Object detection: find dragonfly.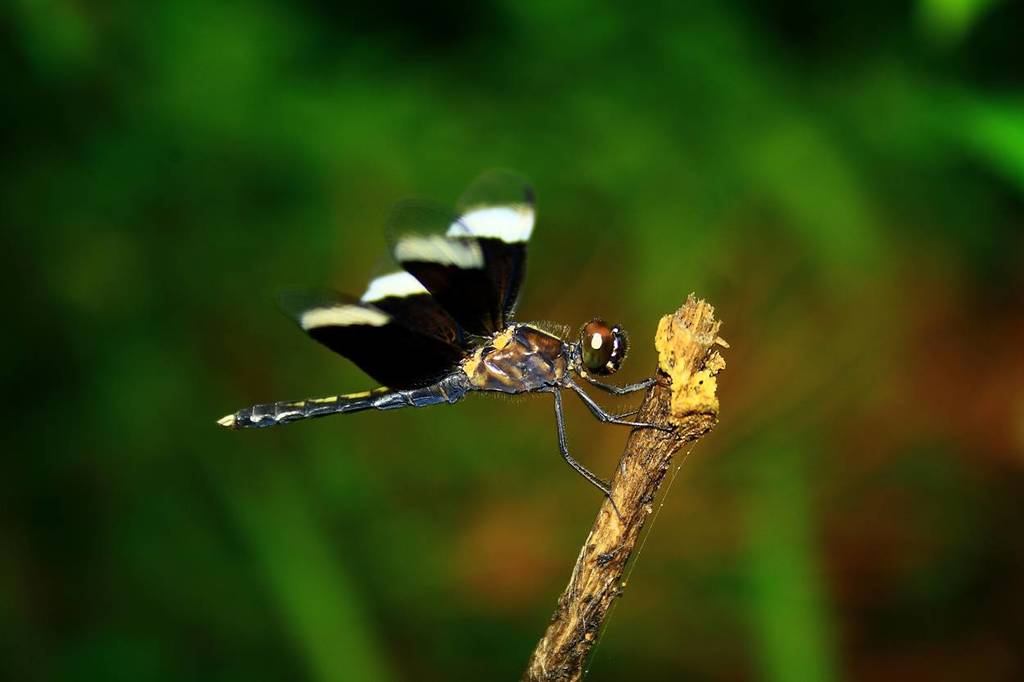
215,169,680,507.
